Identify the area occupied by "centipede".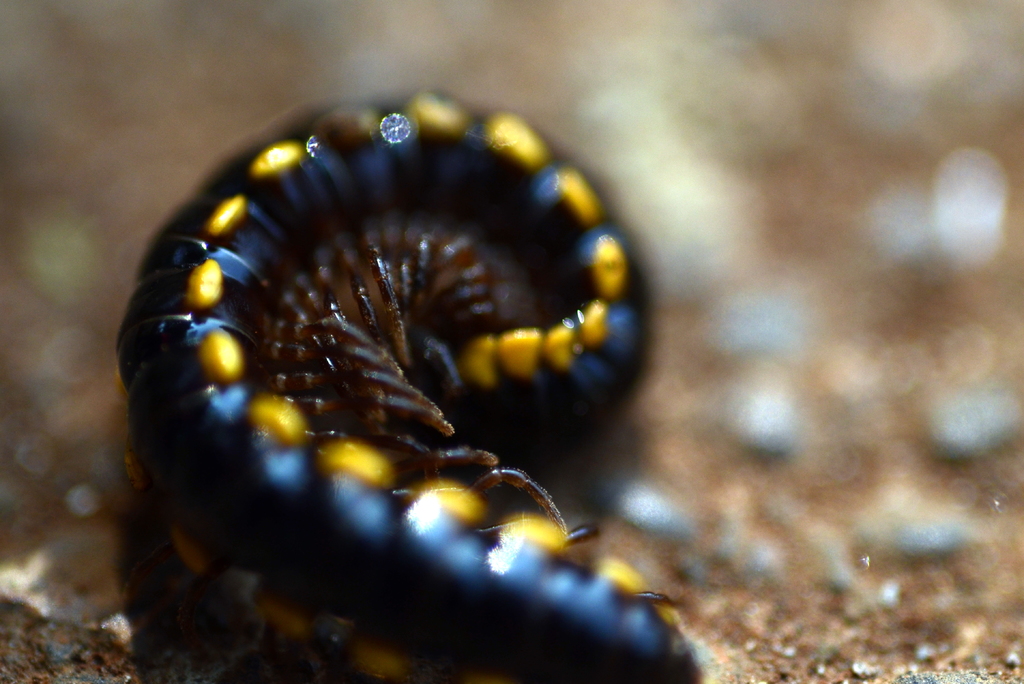
Area: [left=108, top=92, right=724, bottom=683].
